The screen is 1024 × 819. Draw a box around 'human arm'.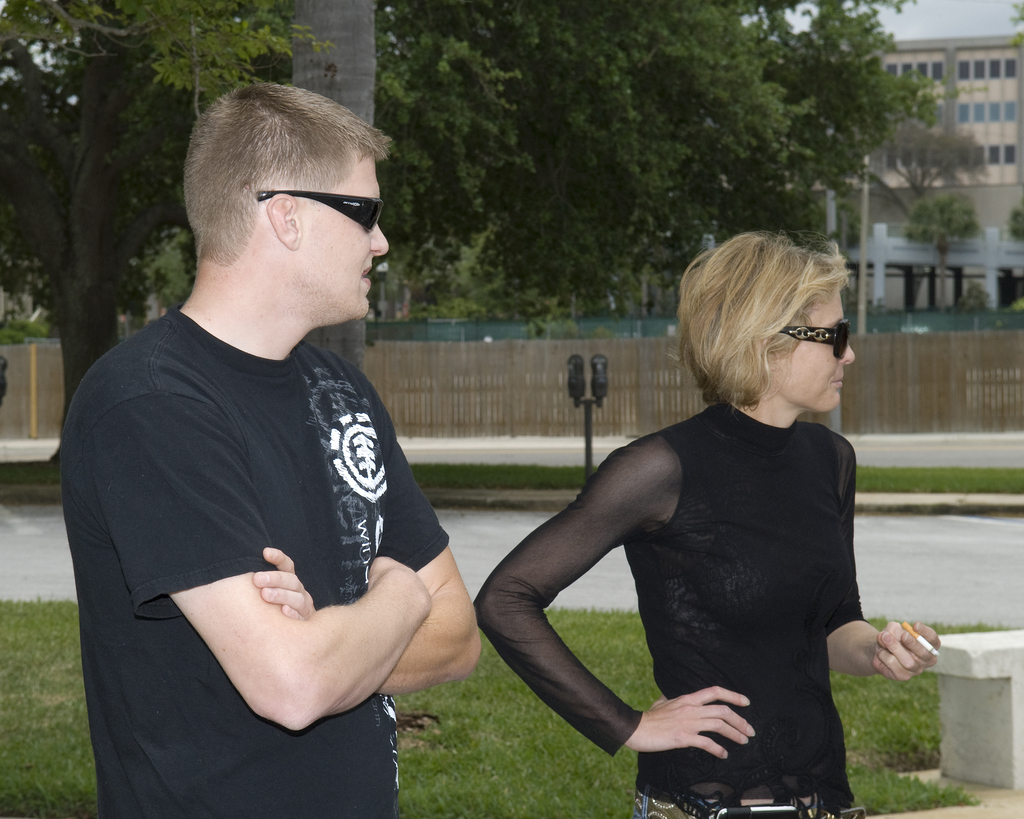
120 385 447 756.
